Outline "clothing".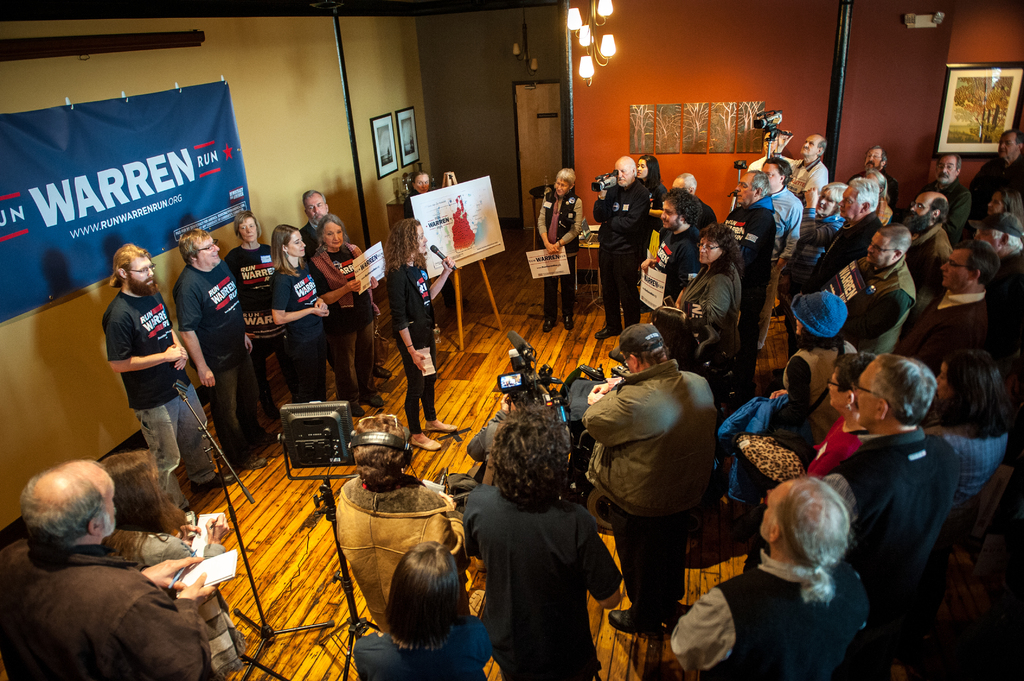
Outline: region(382, 264, 441, 433).
